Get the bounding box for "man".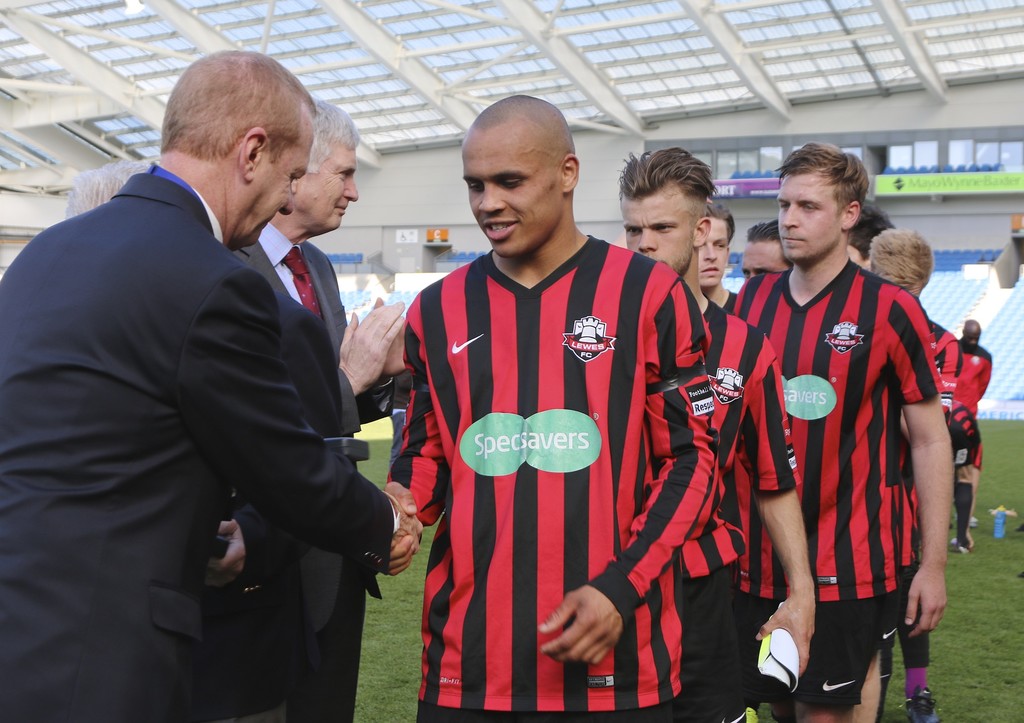
left=725, top=141, right=952, bottom=722.
